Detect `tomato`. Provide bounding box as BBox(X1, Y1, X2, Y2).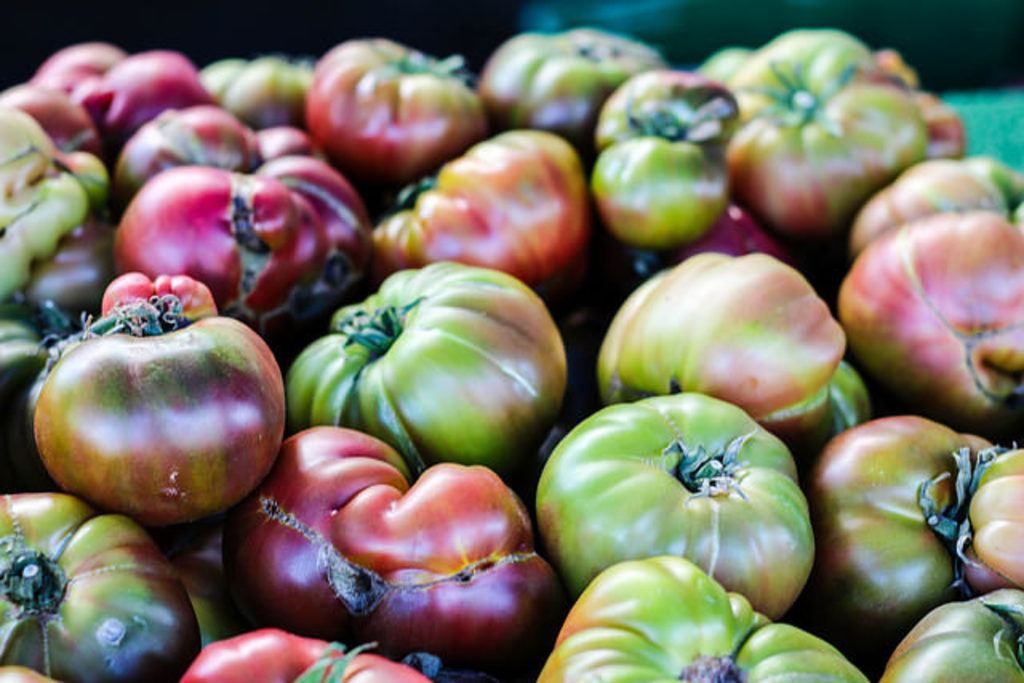
BBox(0, 493, 198, 681).
